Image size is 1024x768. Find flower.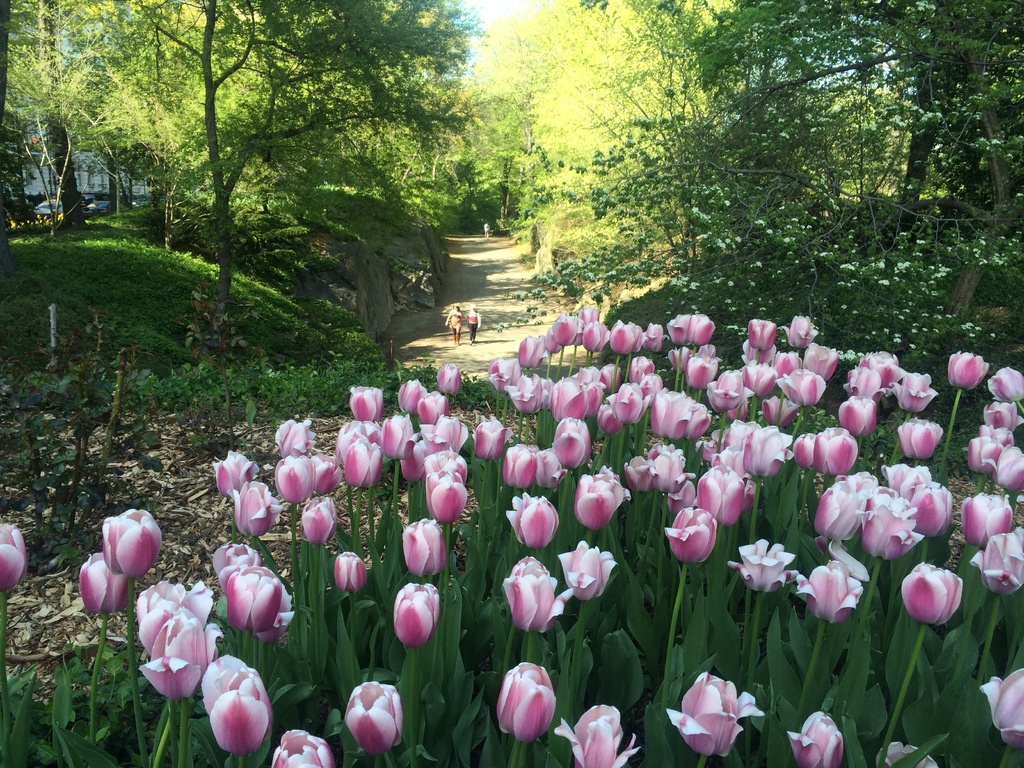
box=[557, 539, 616, 604].
